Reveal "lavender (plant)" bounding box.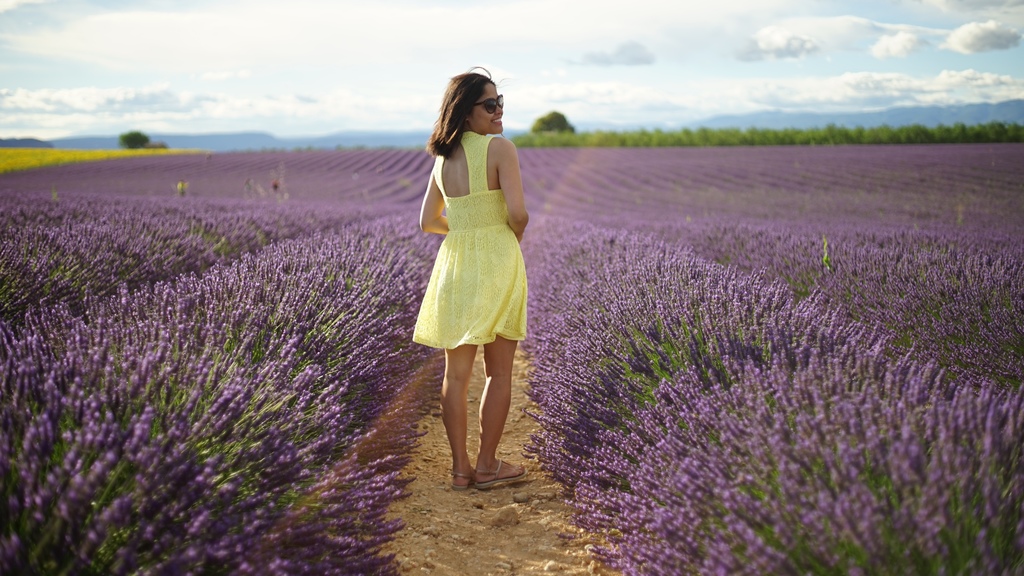
Revealed: BBox(3, 220, 468, 575).
